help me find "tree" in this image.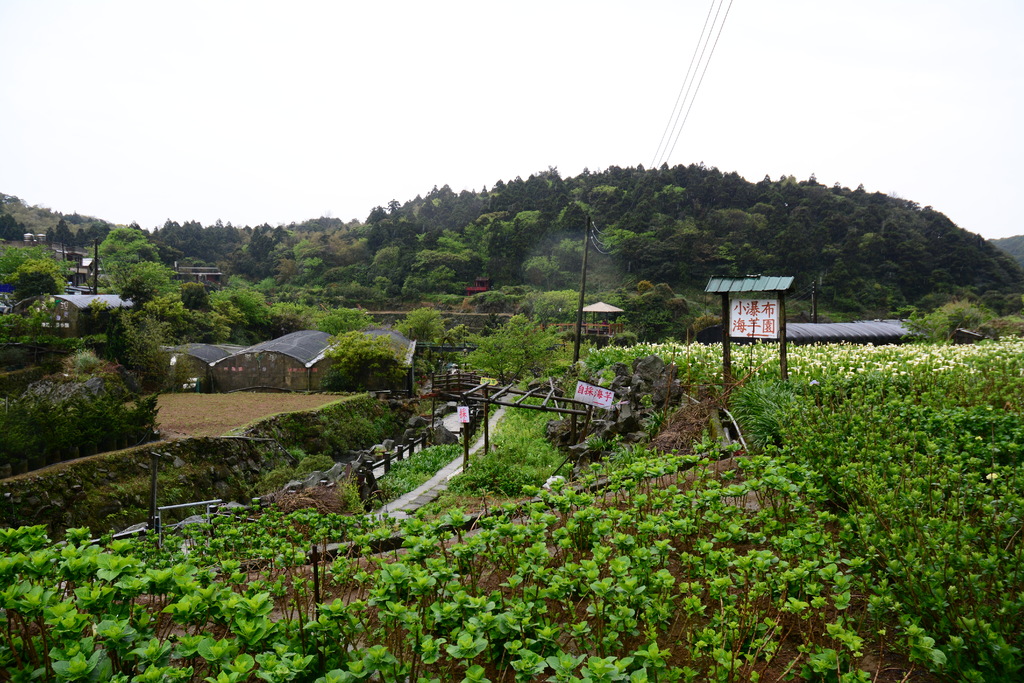
Found it: <box>504,314,564,370</box>.
